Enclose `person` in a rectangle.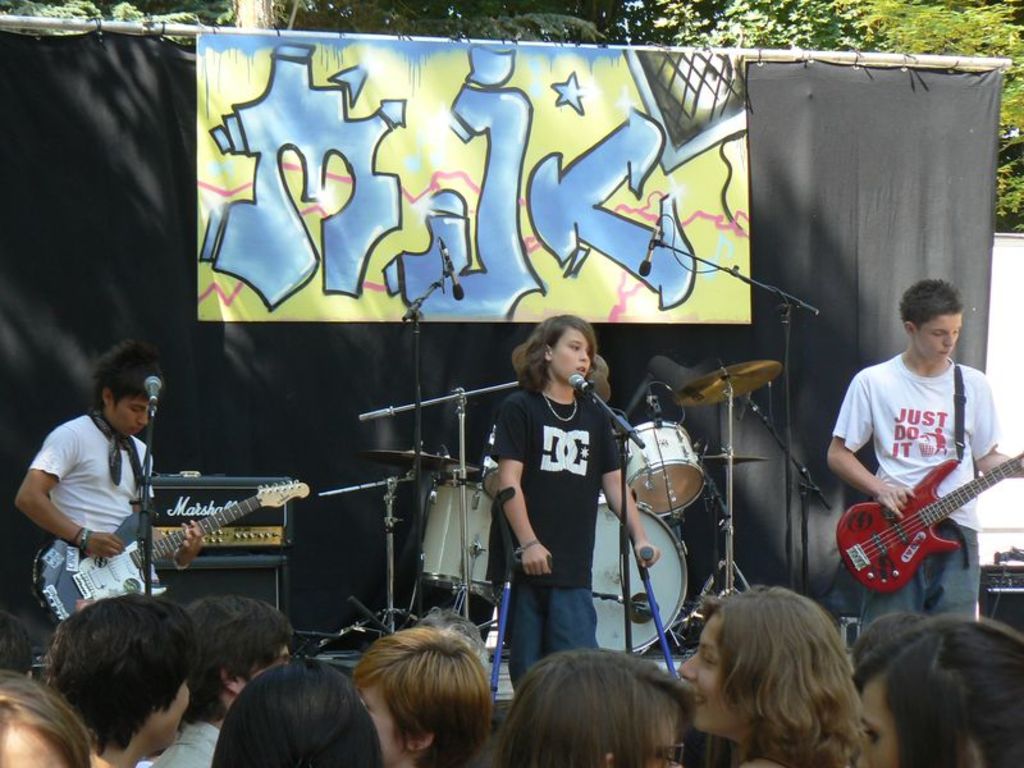
left=46, top=595, right=198, bottom=767.
